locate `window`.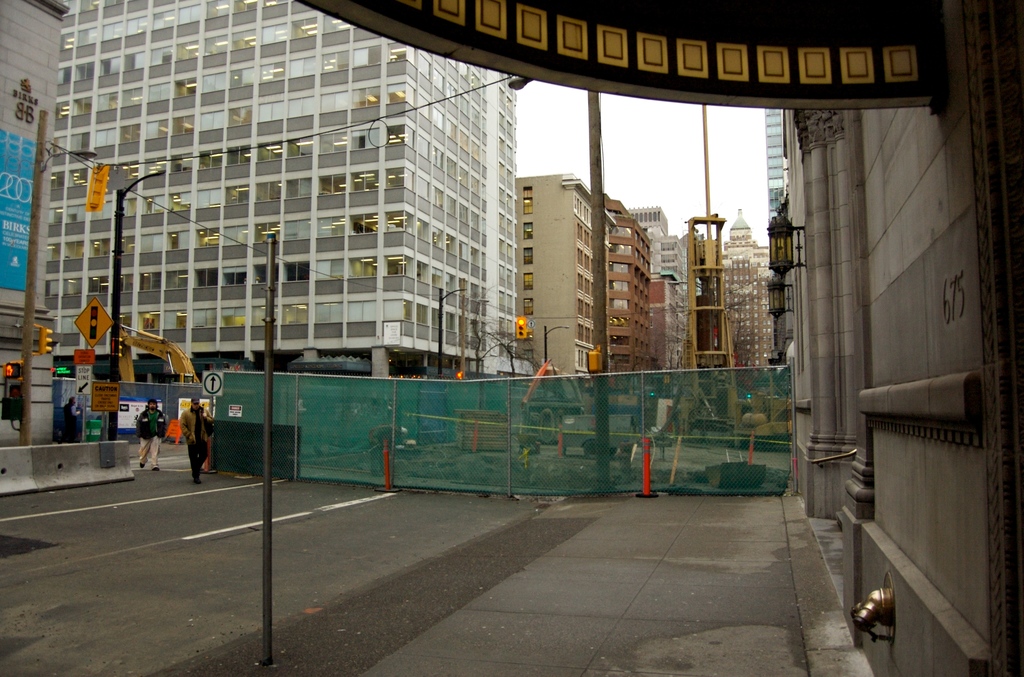
Bounding box: region(259, 0, 290, 11).
